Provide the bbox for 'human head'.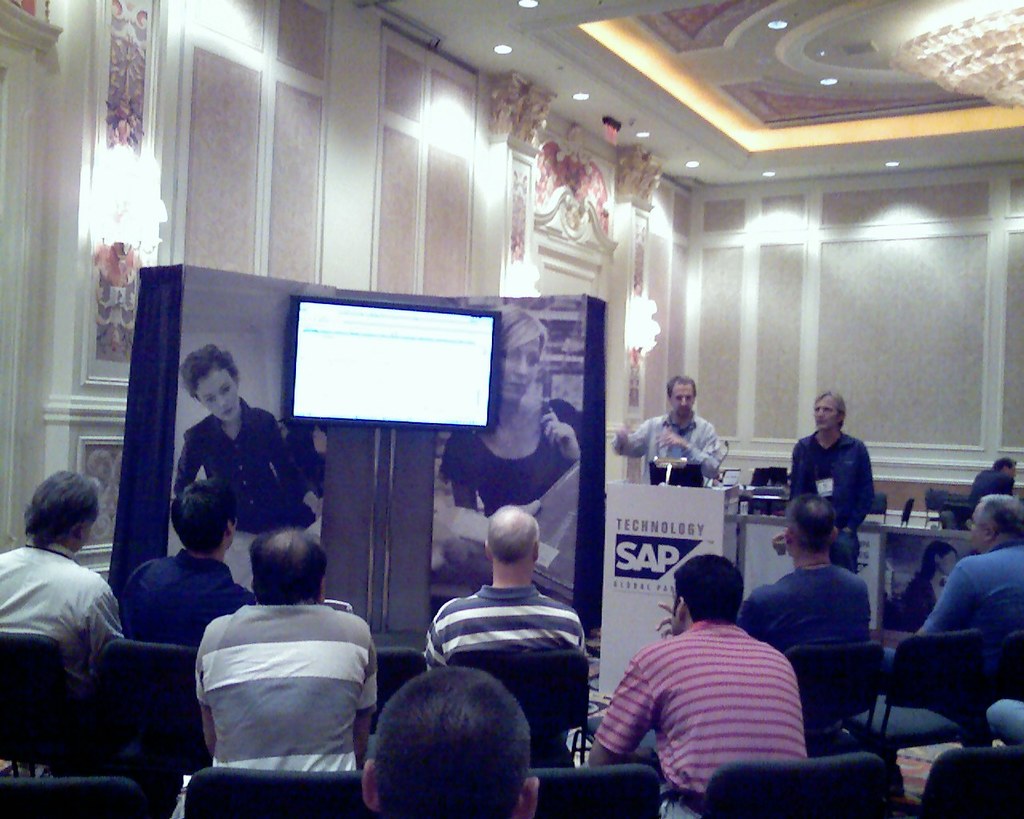
357 661 541 818.
